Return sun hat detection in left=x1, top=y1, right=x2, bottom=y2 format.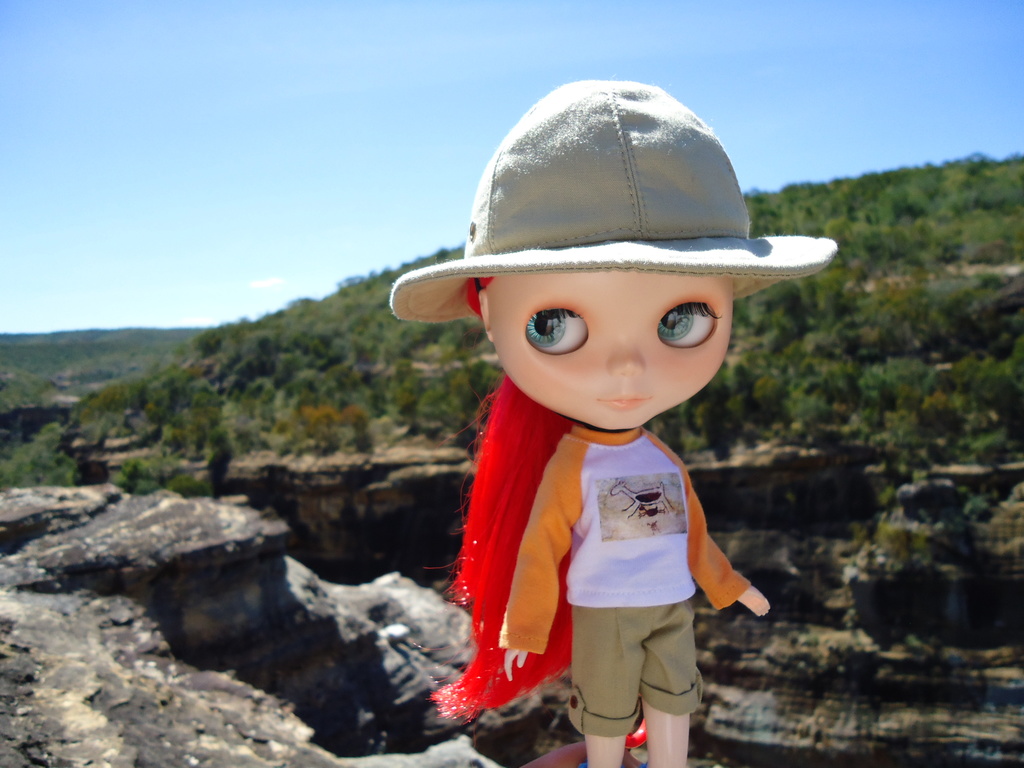
left=387, top=68, right=844, bottom=324.
